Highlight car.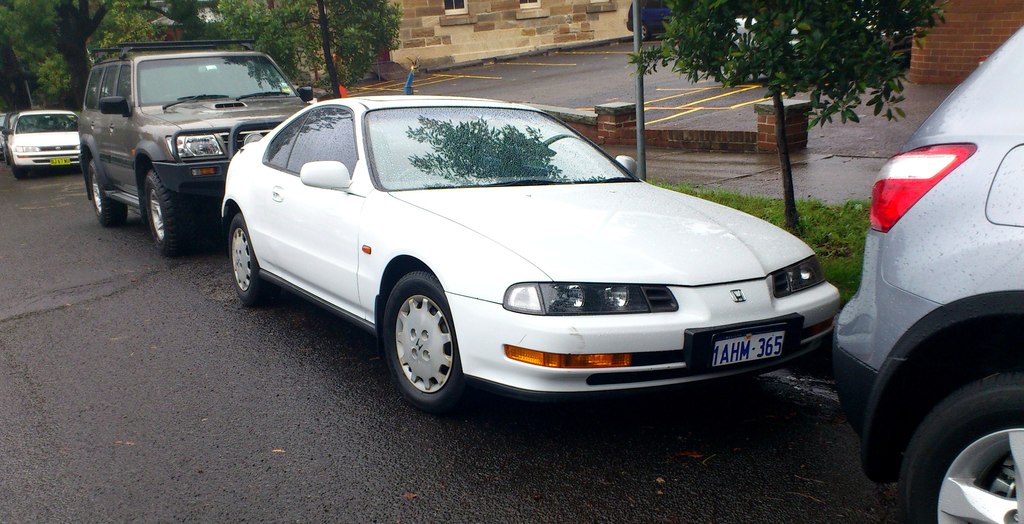
Highlighted region: left=1, top=103, right=80, bottom=169.
